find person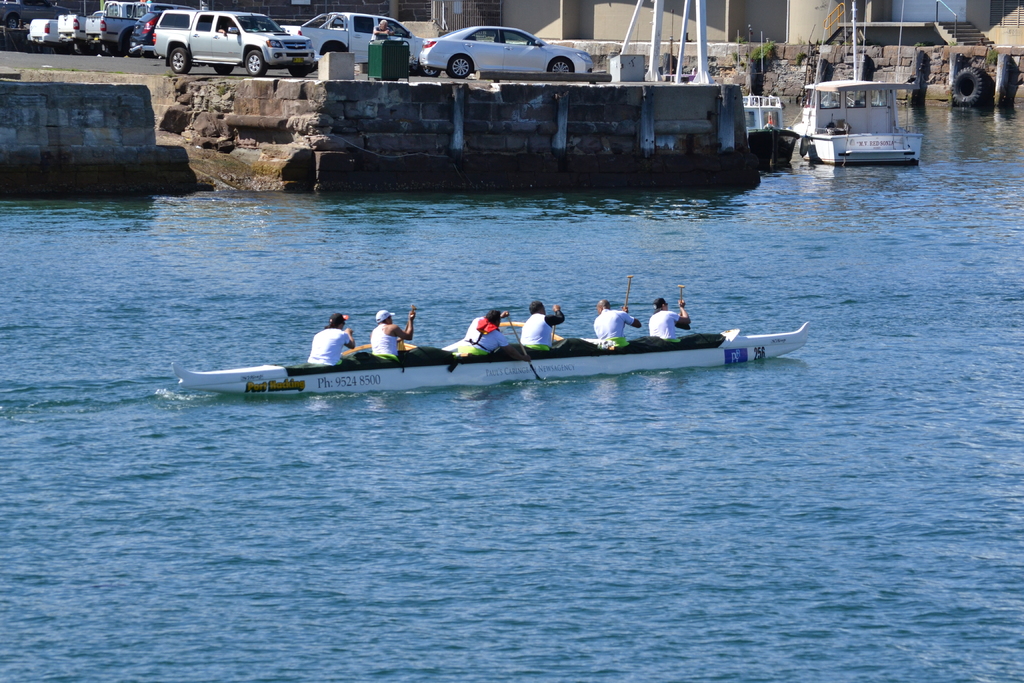
bbox=(369, 309, 415, 360)
